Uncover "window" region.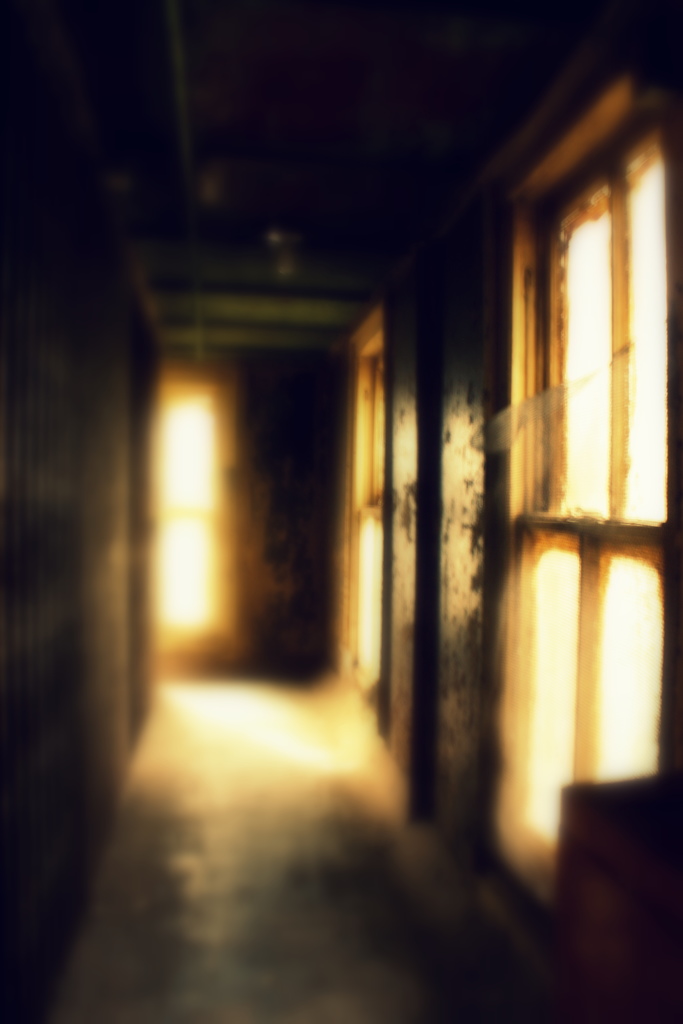
Uncovered: locate(493, 101, 661, 802).
